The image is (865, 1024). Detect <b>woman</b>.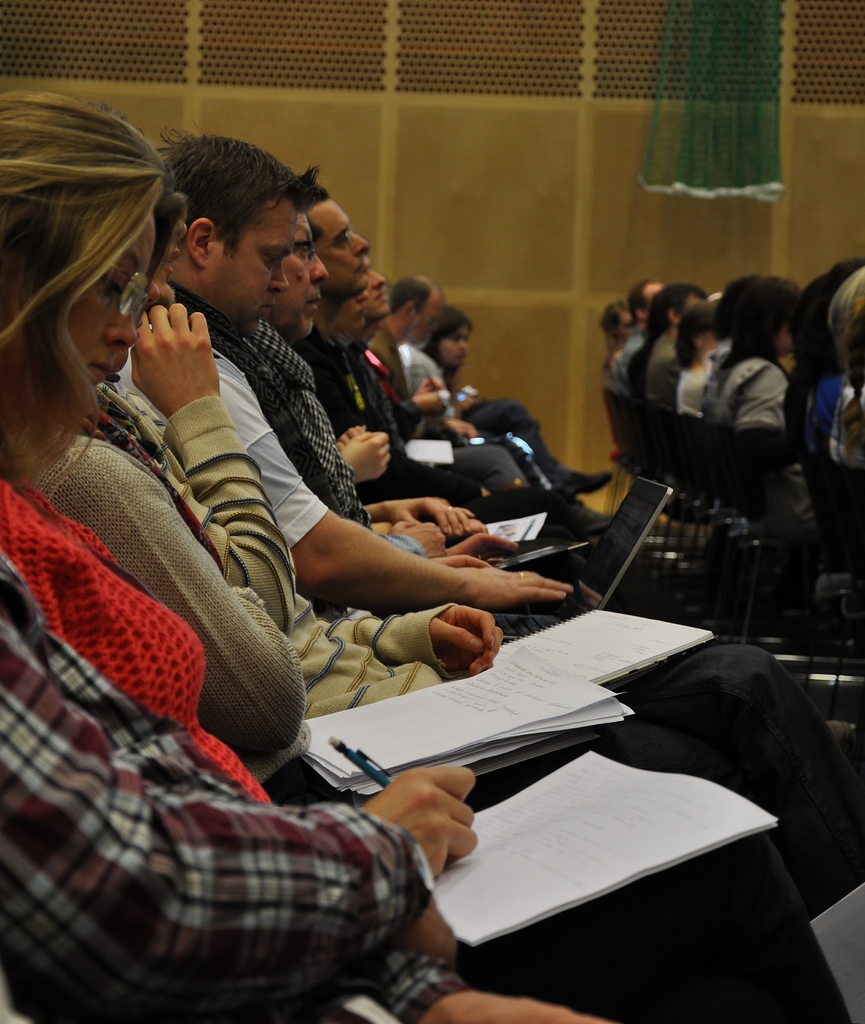
Detection: 0 88 855 1023.
